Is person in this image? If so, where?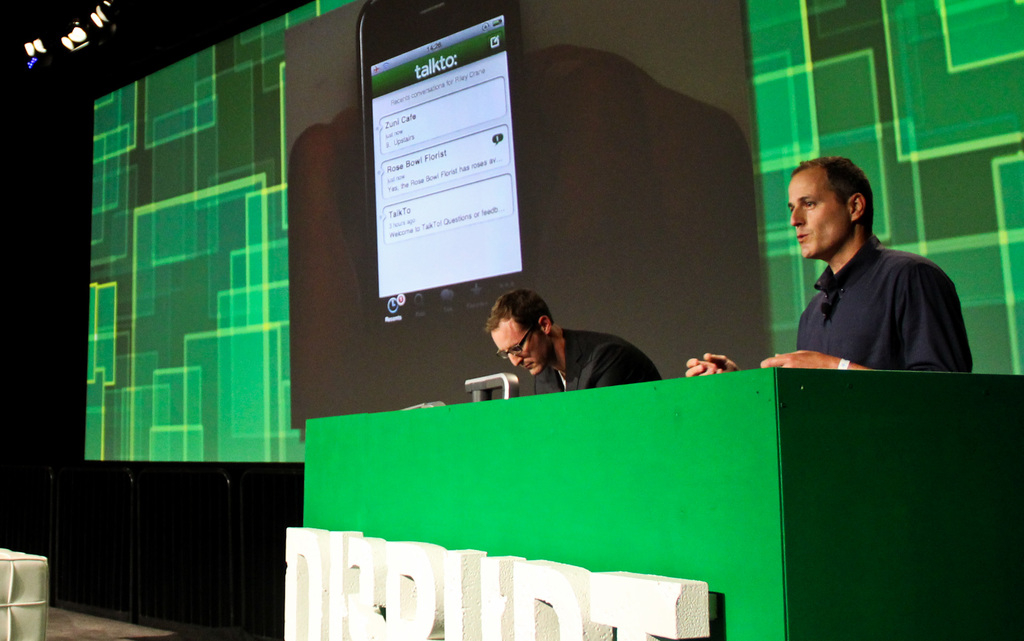
Yes, at <bbox>684, 156, 975, 375</bbox>.
